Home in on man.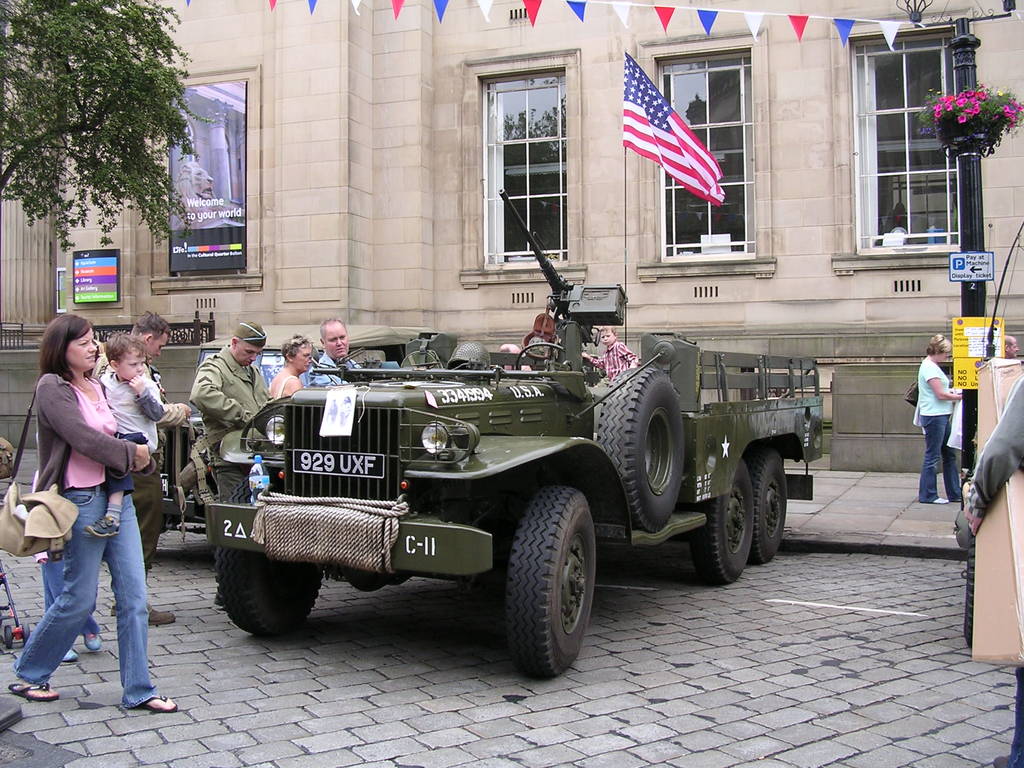
Homed in at 1004/333/1017/358.
